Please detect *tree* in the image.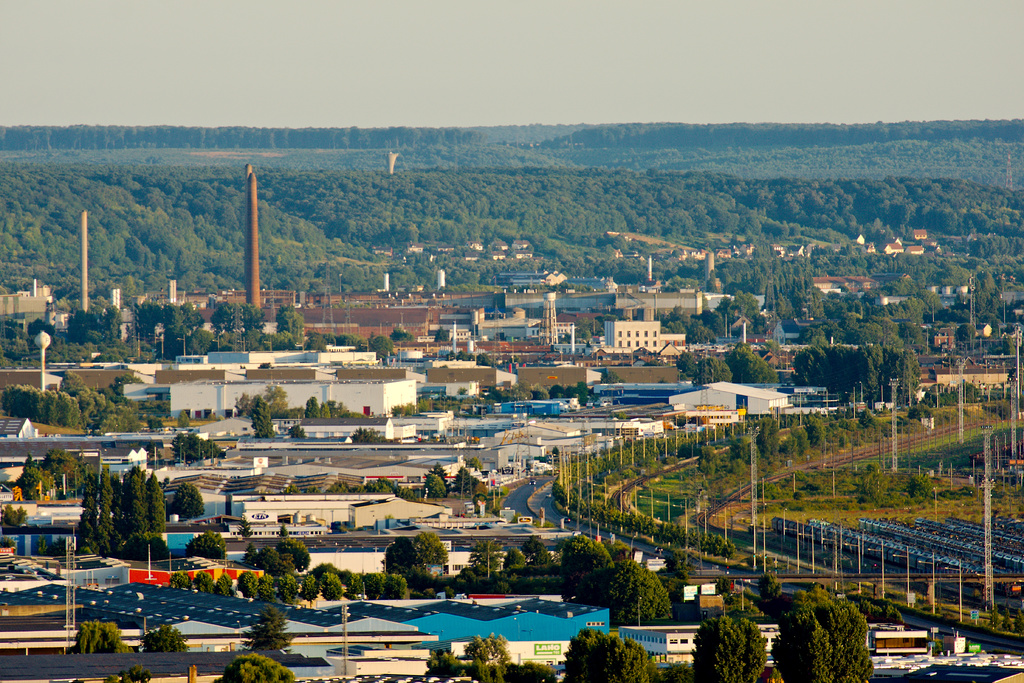
299/393/317/421.
